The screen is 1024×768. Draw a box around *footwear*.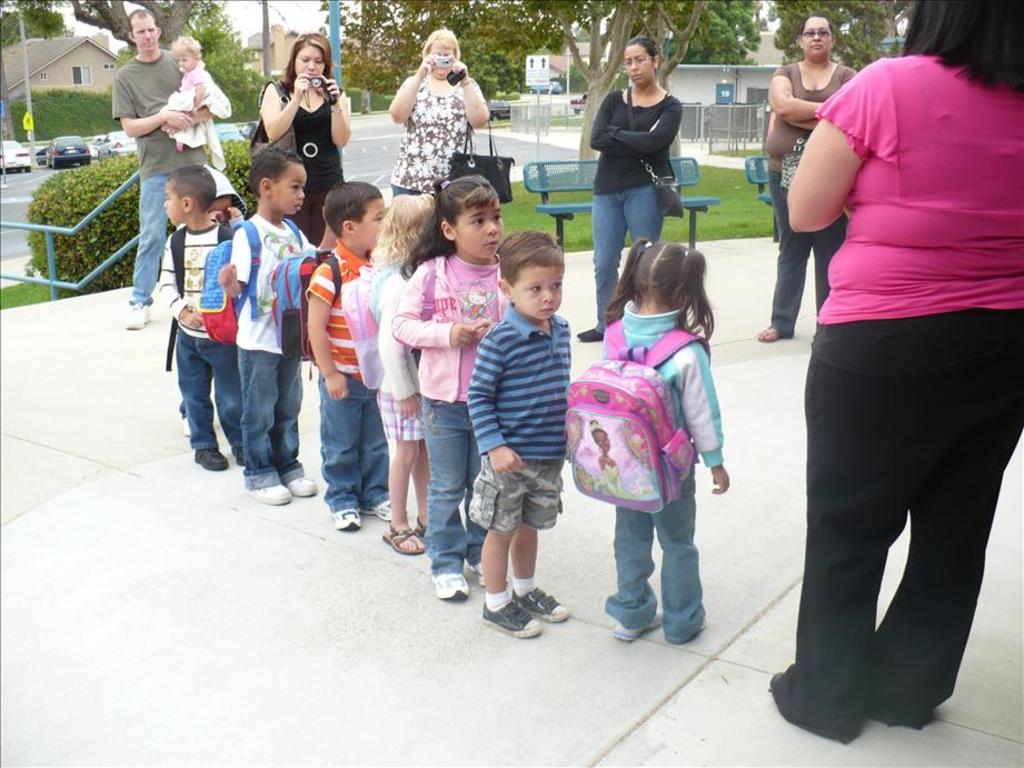
754:329:785:342.
